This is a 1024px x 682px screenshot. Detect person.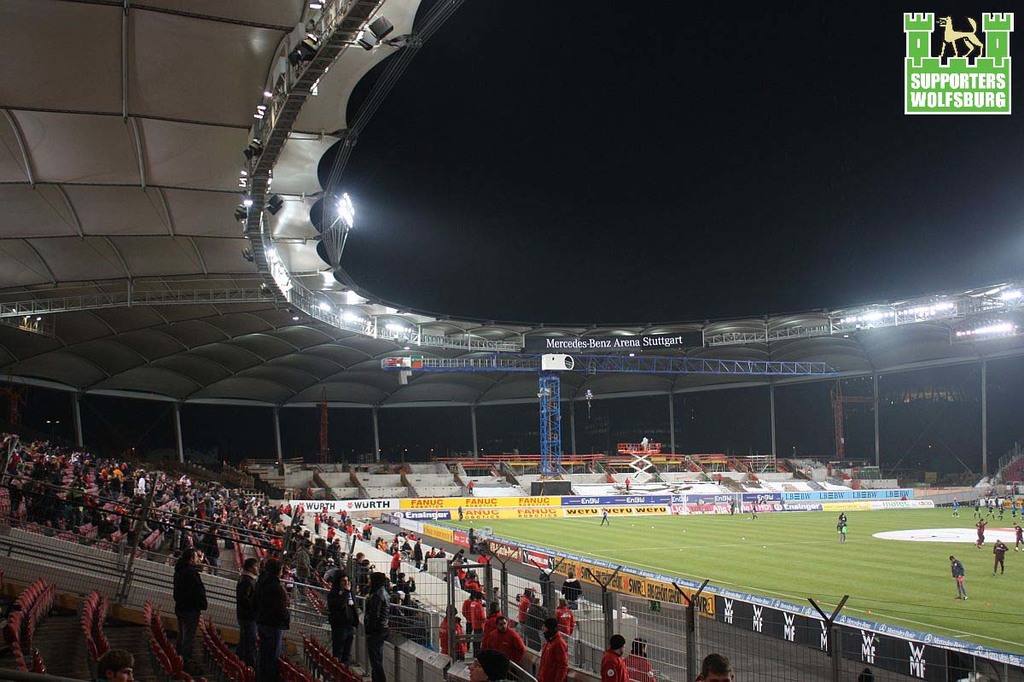
x1=596 y1=633 x2=632 y2=681.
